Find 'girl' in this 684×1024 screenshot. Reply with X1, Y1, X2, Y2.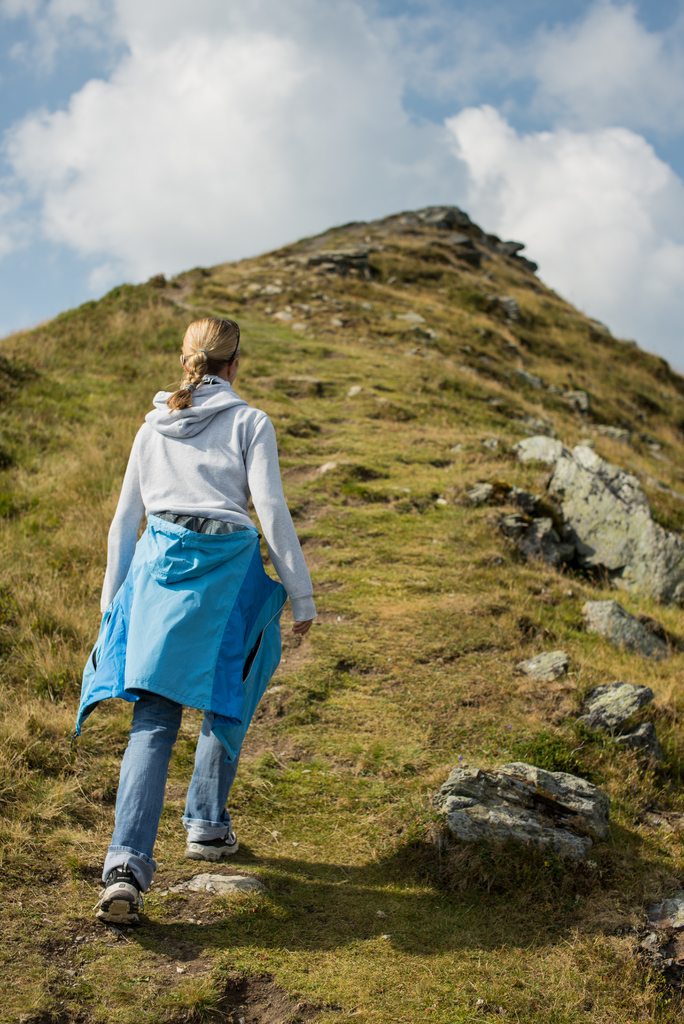
69, 317, 318, 924.
